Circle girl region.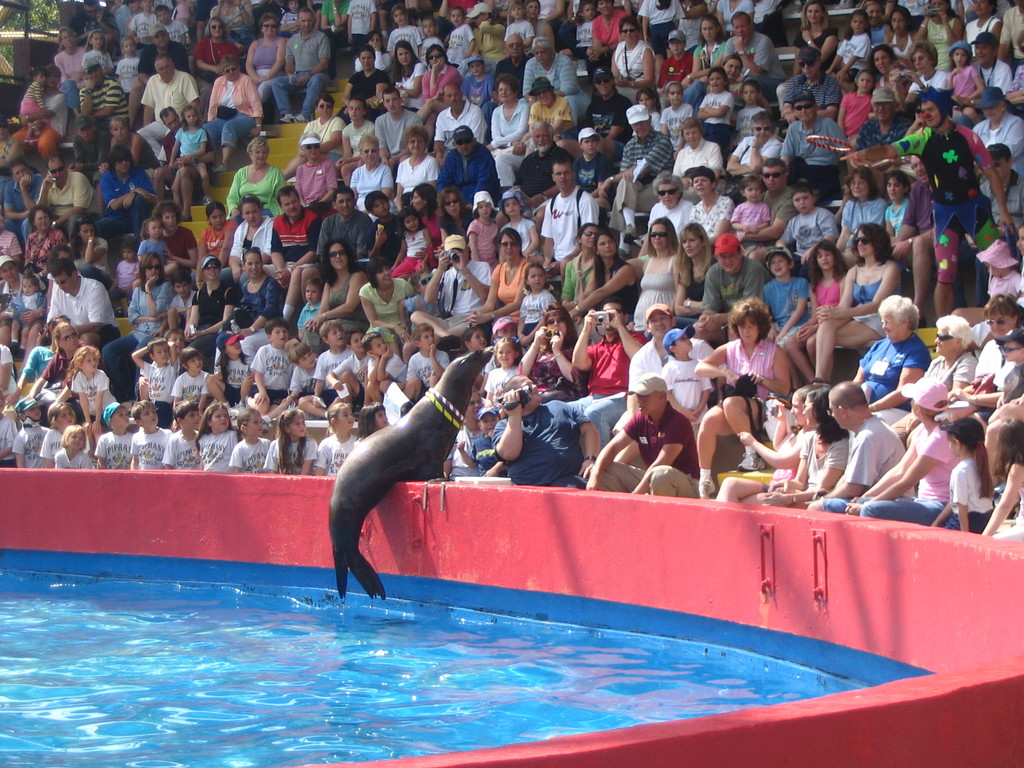
Region: x1=786 y1=245 x2=850 y2=383.
